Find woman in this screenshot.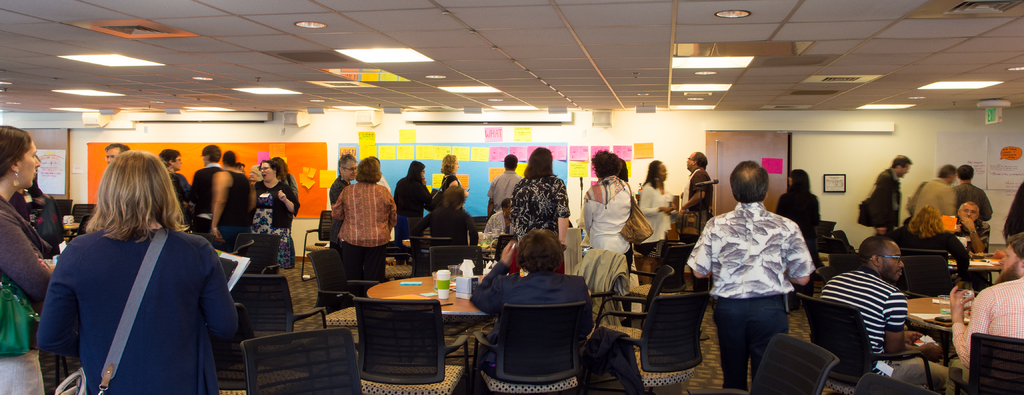
The bounding box for woman is {"x1": 465, "y1": 227, "x2": 596, "y2": 383}.
